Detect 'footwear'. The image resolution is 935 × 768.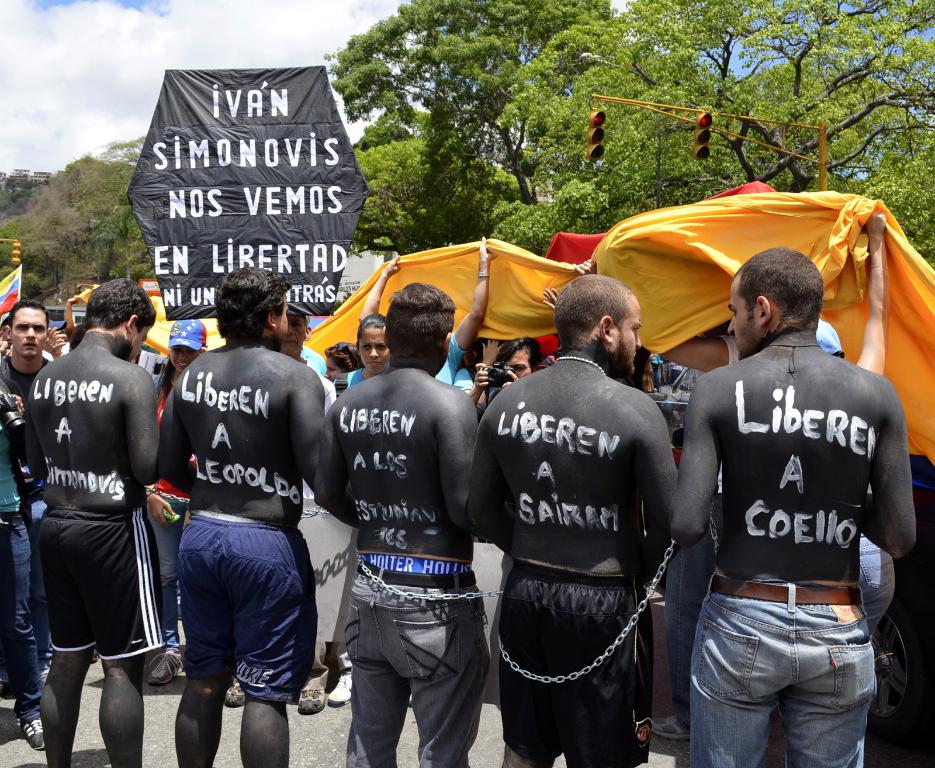
bbox=[20, 714, 46, 752].
